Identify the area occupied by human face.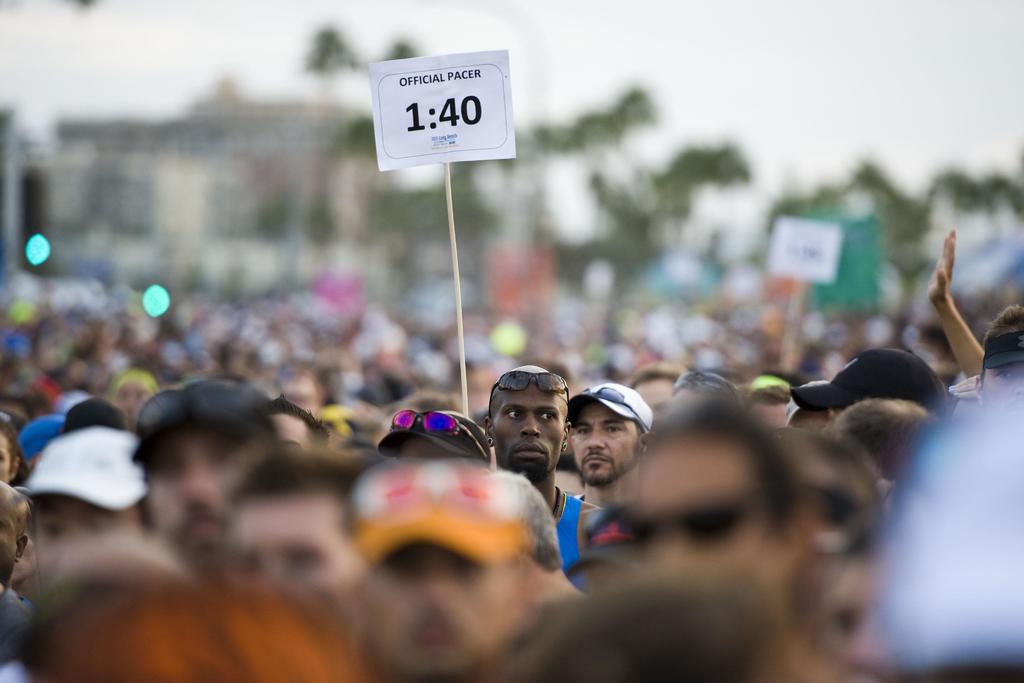
Area: locate(273, 409, 307, 448).
